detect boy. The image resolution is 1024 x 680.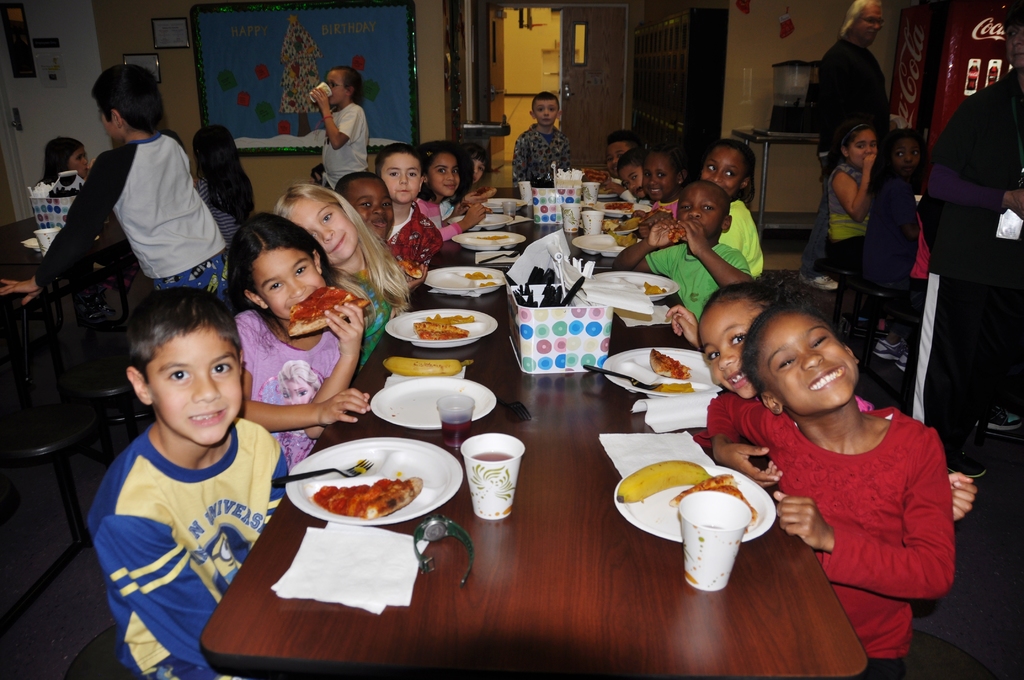
BBox(586, 131, 642, 188).
